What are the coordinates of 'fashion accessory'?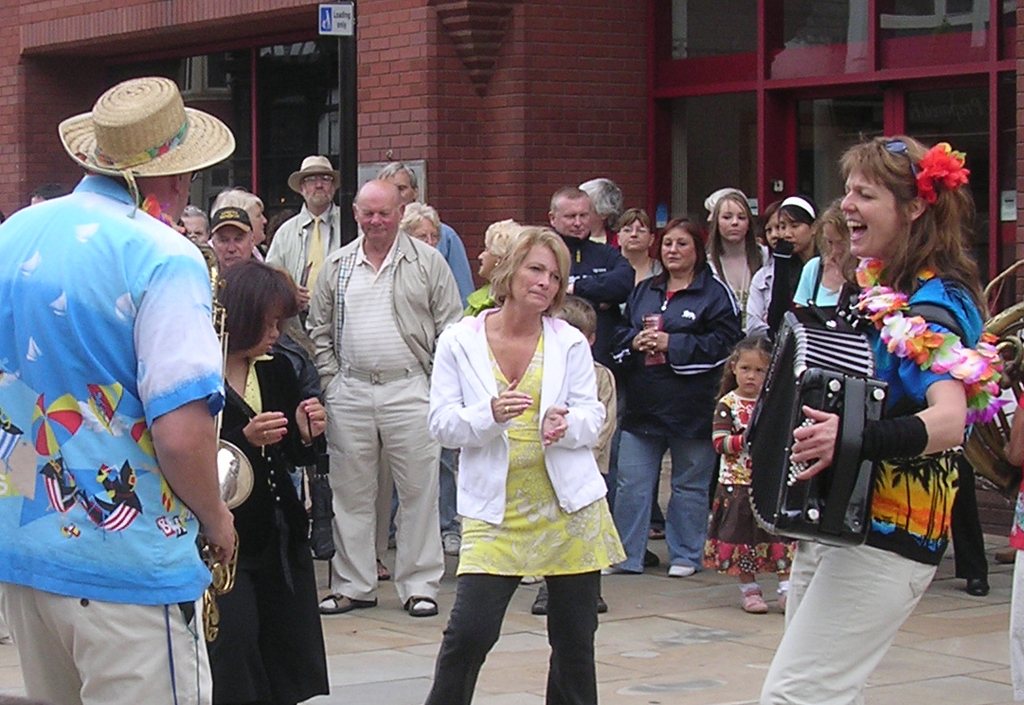
(853,254,1014,423).
